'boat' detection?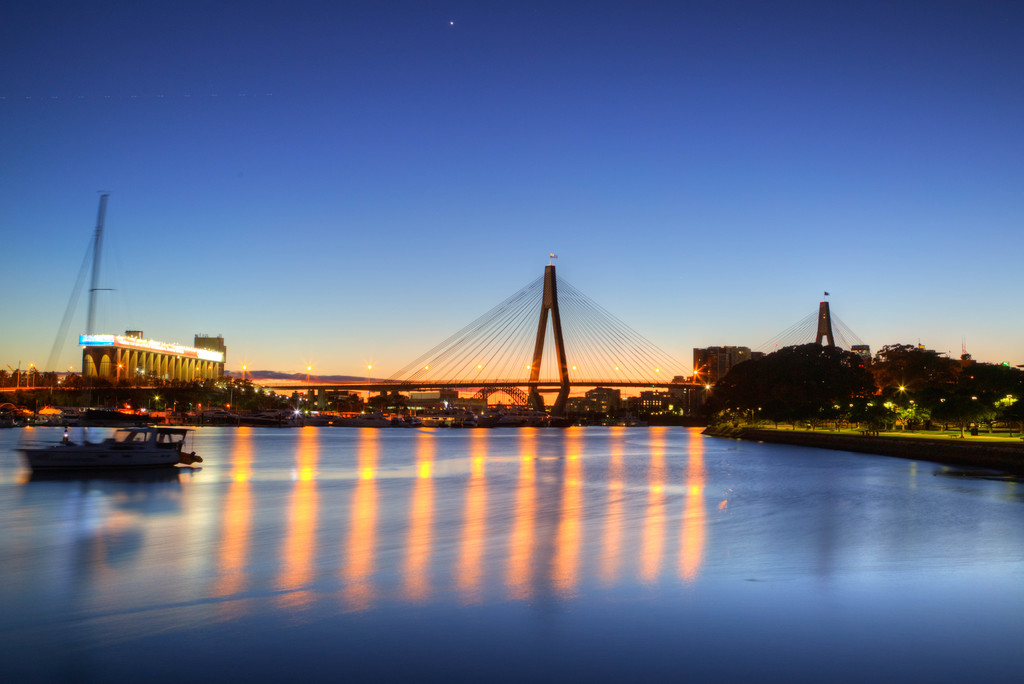
detection(15, 409, 200, 475)
